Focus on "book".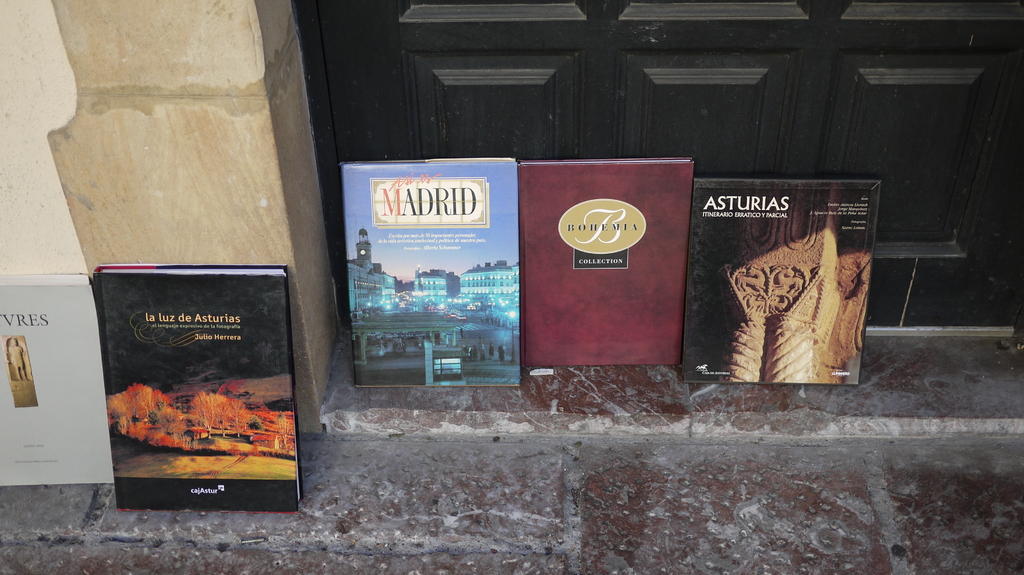
Focused at 339:161:519:388.
